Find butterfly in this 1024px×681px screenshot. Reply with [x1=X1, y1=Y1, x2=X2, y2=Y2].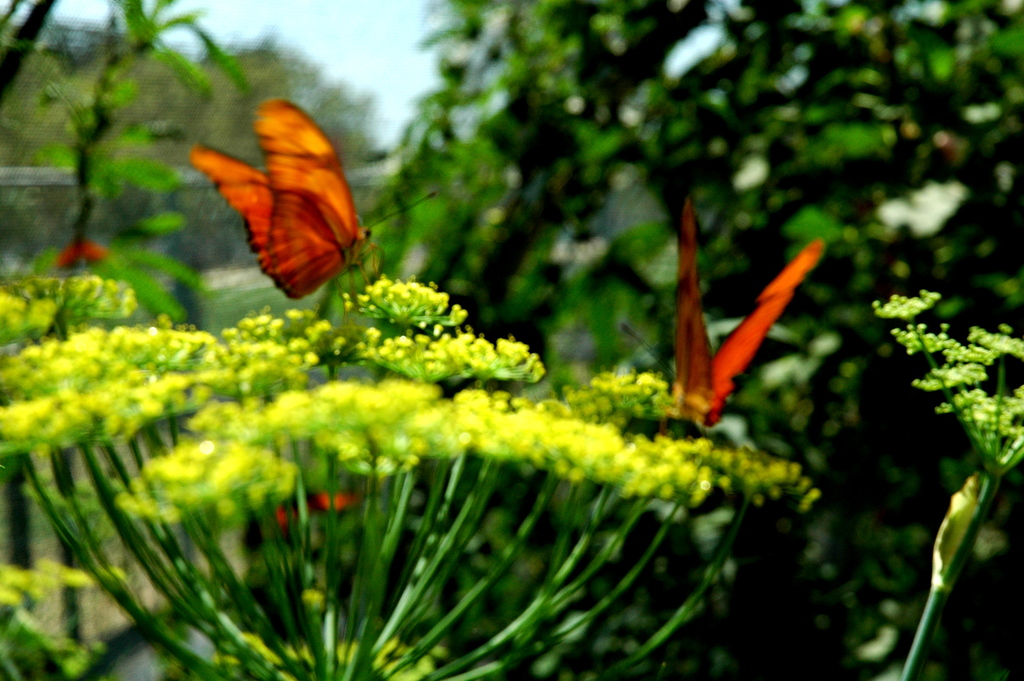
[x1=620, y1=196, x2=833, y2=432].
